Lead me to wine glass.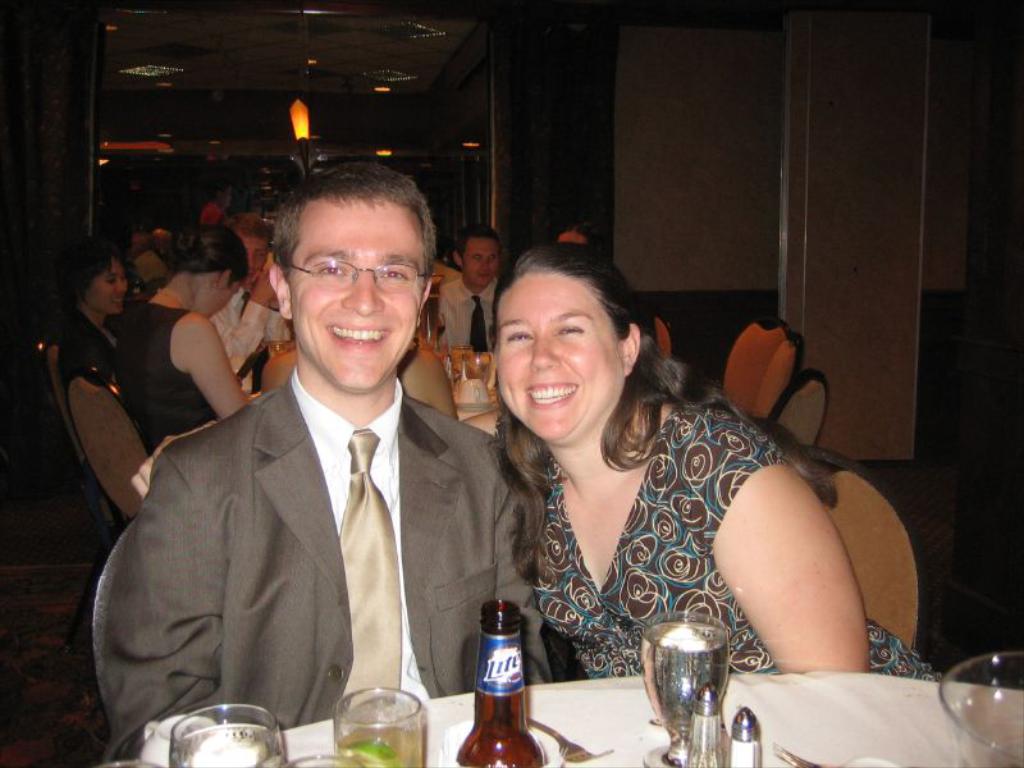
Lead to 169, 703, 289, 767.
